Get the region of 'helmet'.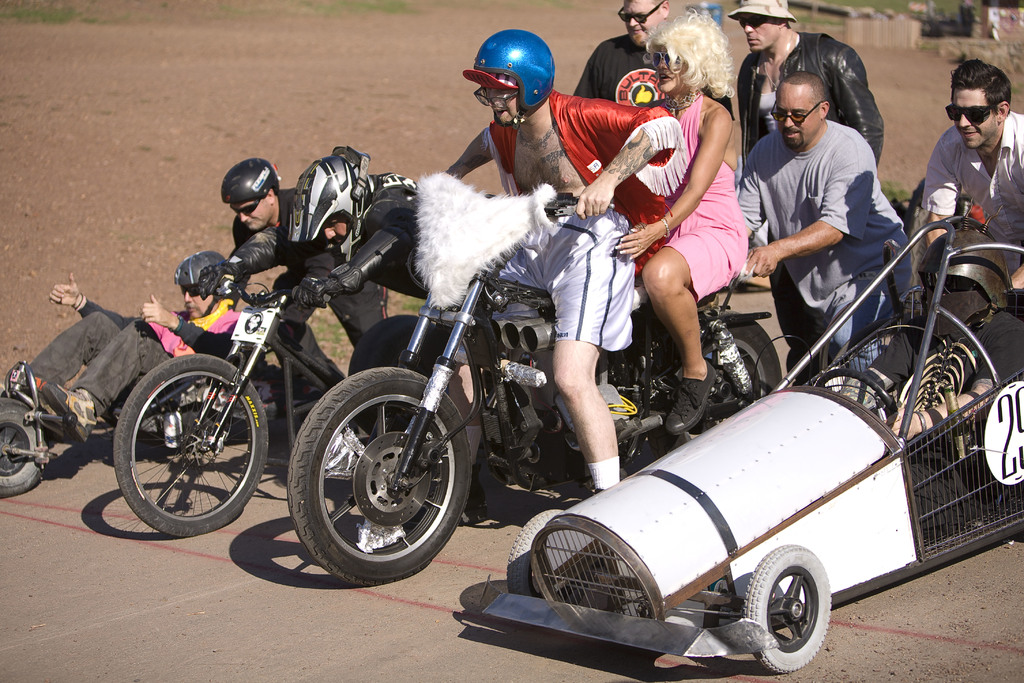
detection(287, 144, 378, 264).
